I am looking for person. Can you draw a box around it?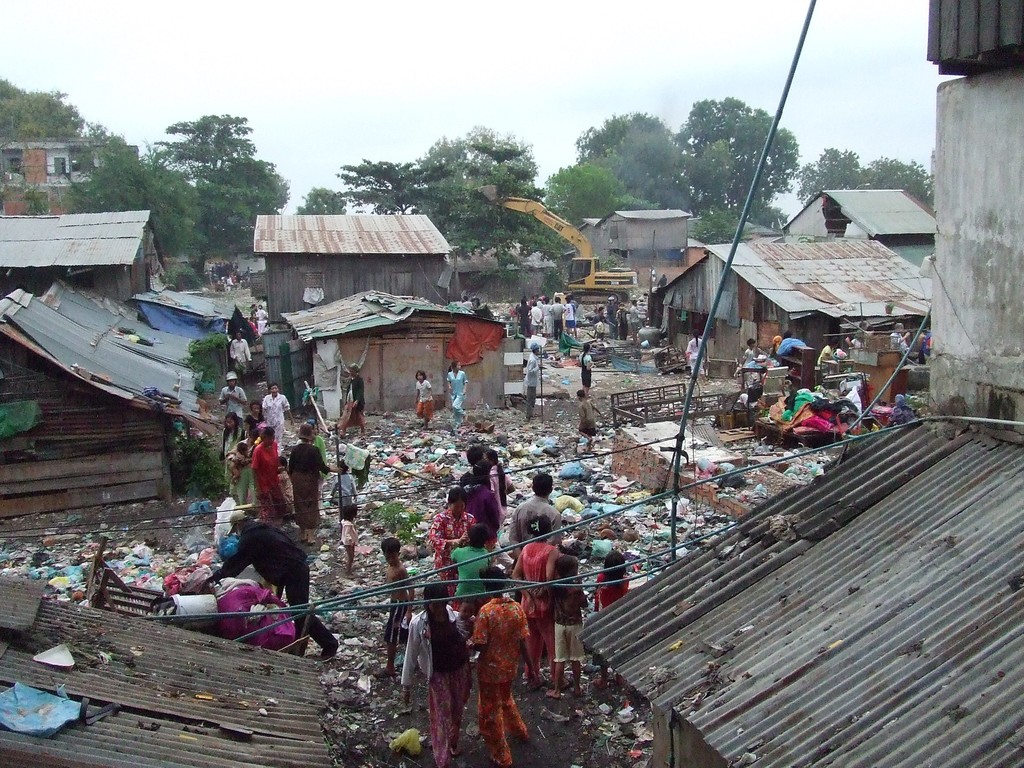
Sure, the bounding box is locate(479, 557, 528, 764).
